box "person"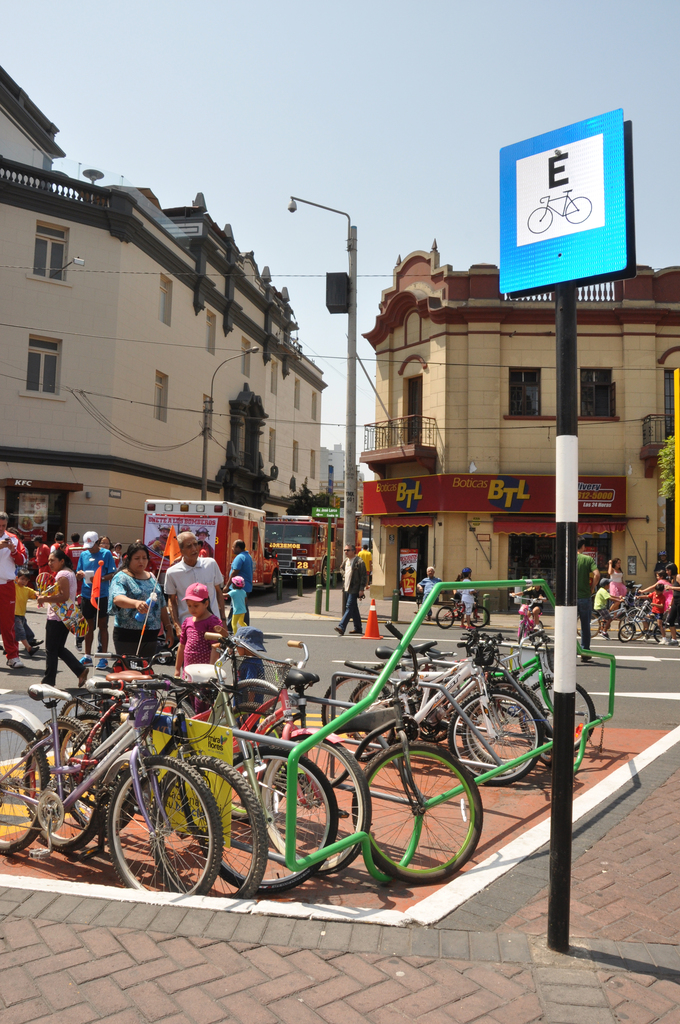
x1=460, y1=567, x2=478, y2=621
